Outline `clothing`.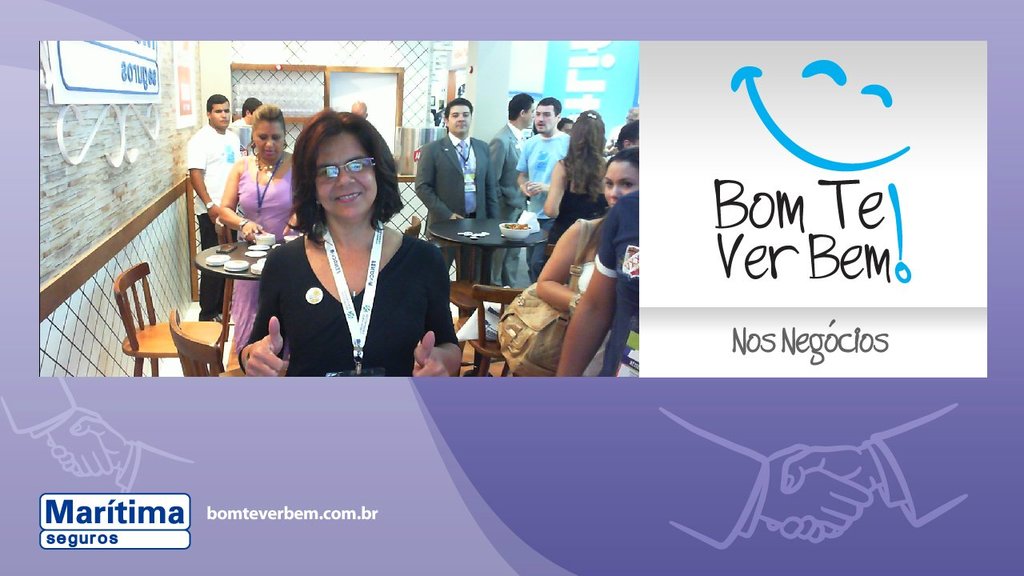
Outline: rect(178, 118, 254, 326).
